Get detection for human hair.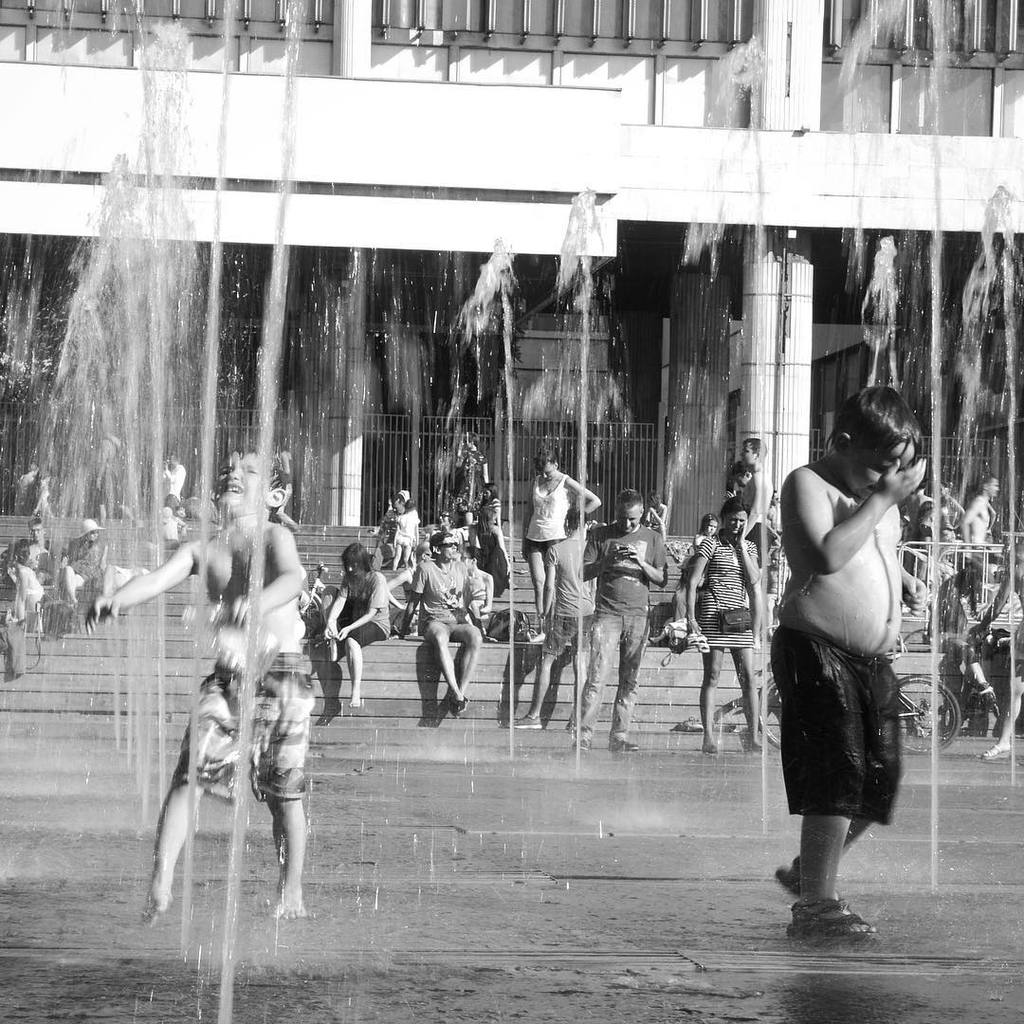
Detection: 28/519/41/527.
